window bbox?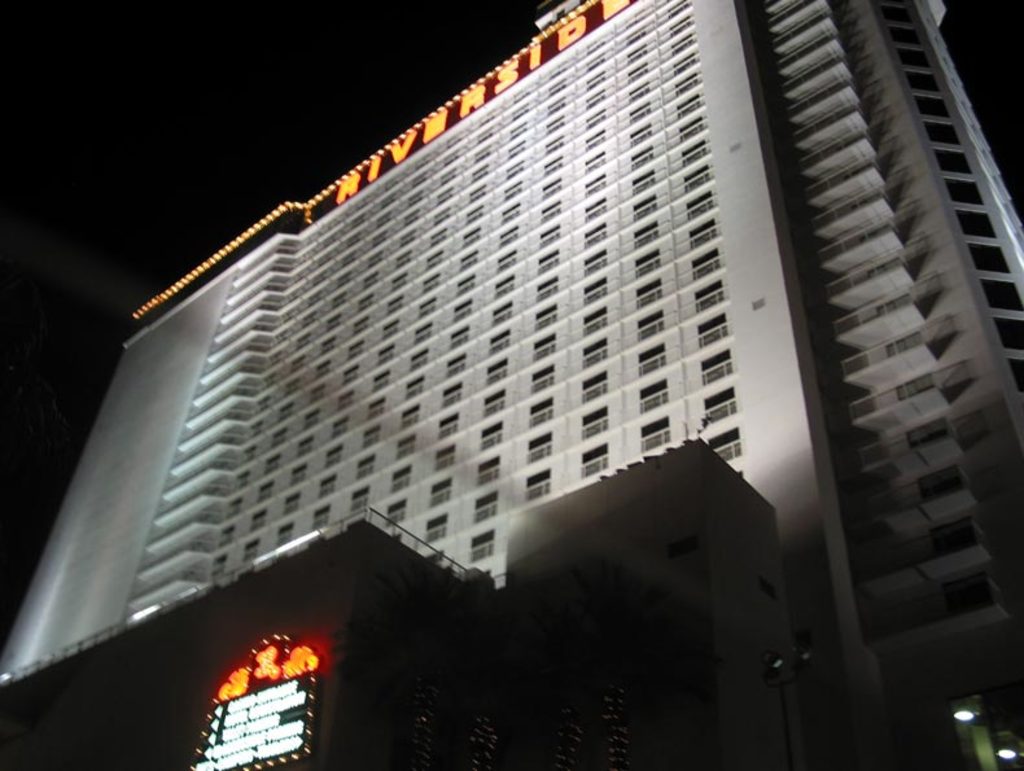
(left=697, top=215, right=713, bottom=246)
